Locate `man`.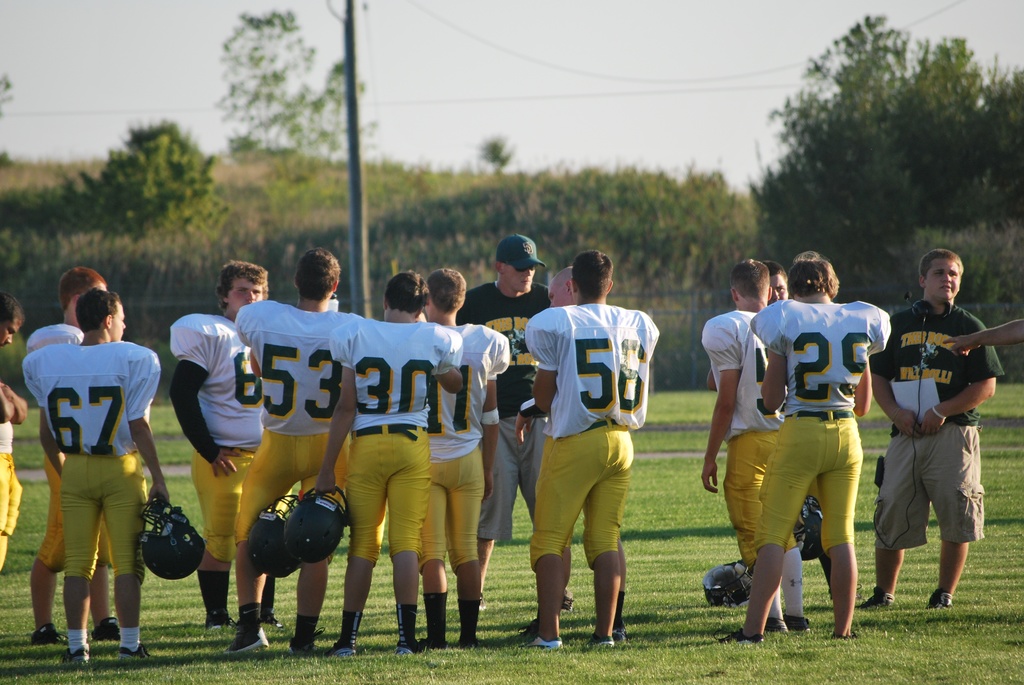
Bounding box: BBox(692, 258, 829, 645).
